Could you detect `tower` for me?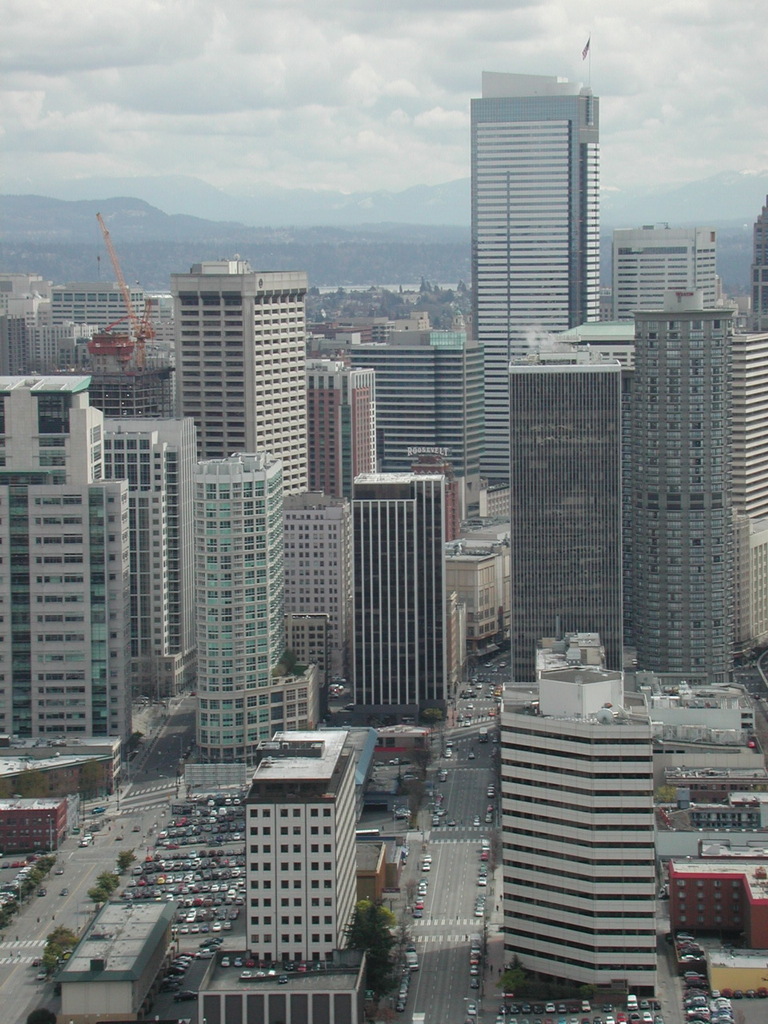
Detection result: region(346, 477, 442, 722).
